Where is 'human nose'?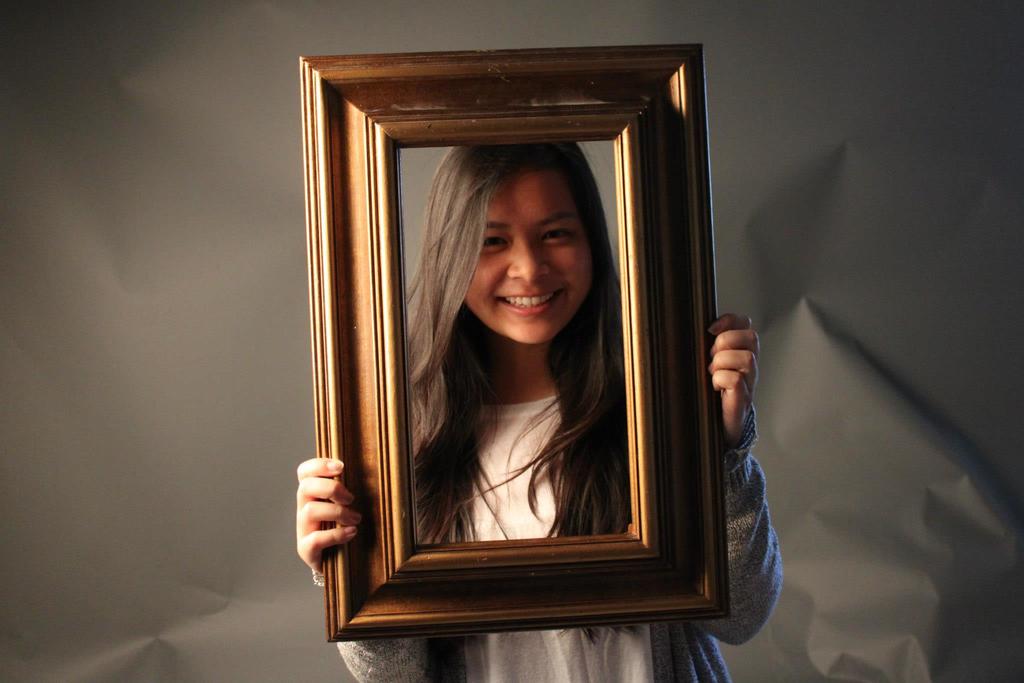
508/223/550/282.
